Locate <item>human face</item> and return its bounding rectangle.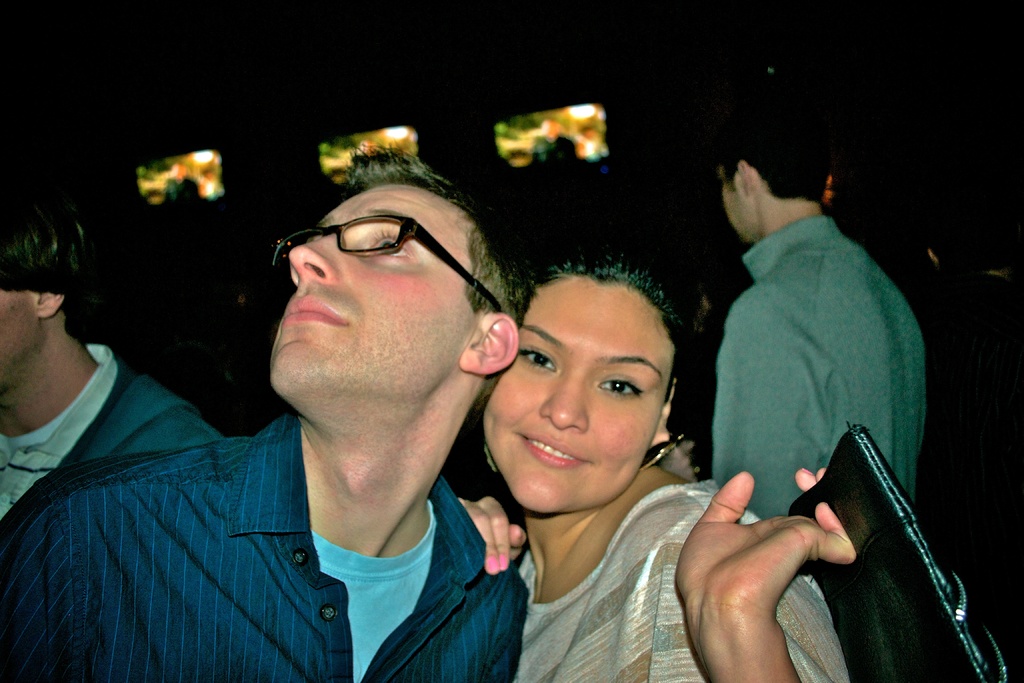
(x1=270, y1=186, x2=459, y2=399).
